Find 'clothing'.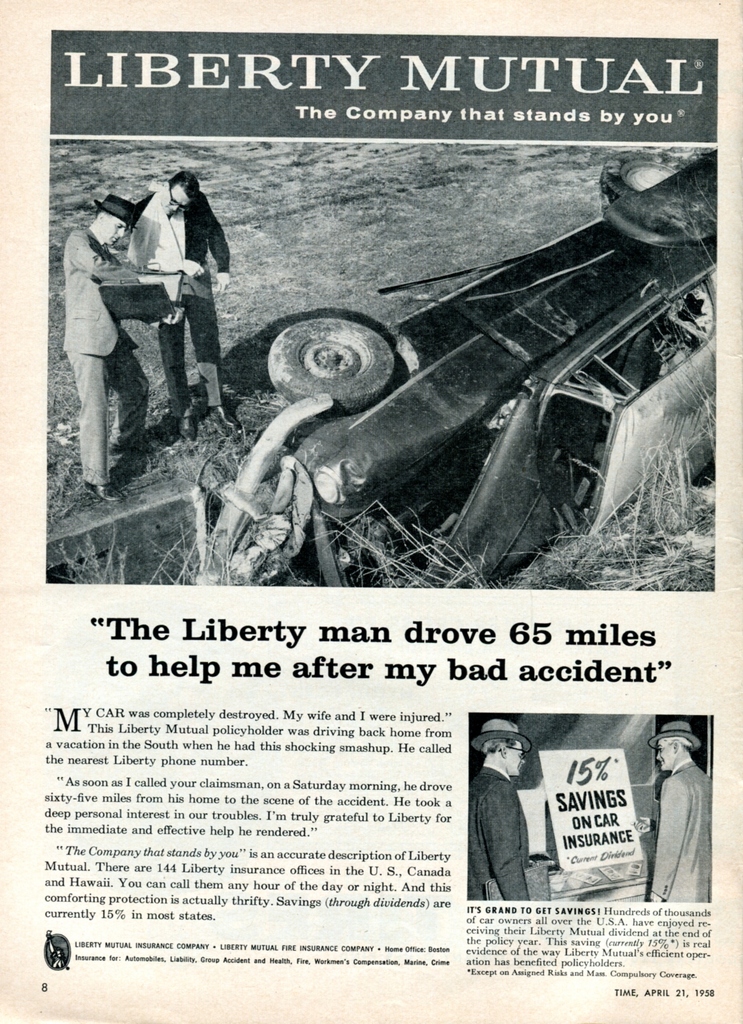
(129, 181, 234, 414).
